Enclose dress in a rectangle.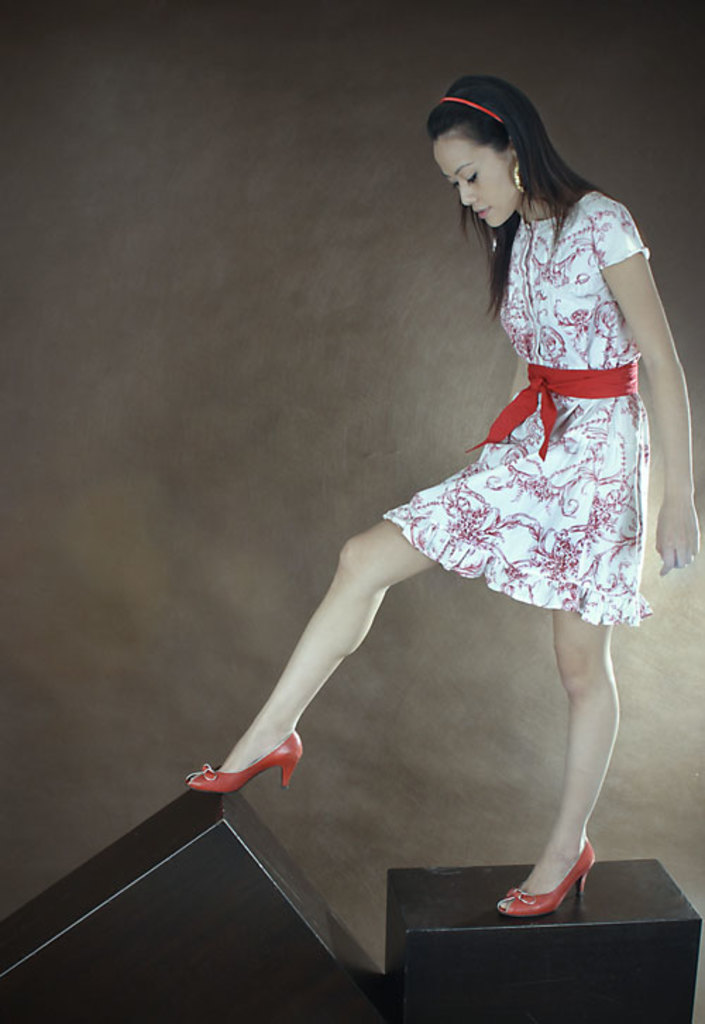
(x1=382, y1=188, x2=658, y2=630).
